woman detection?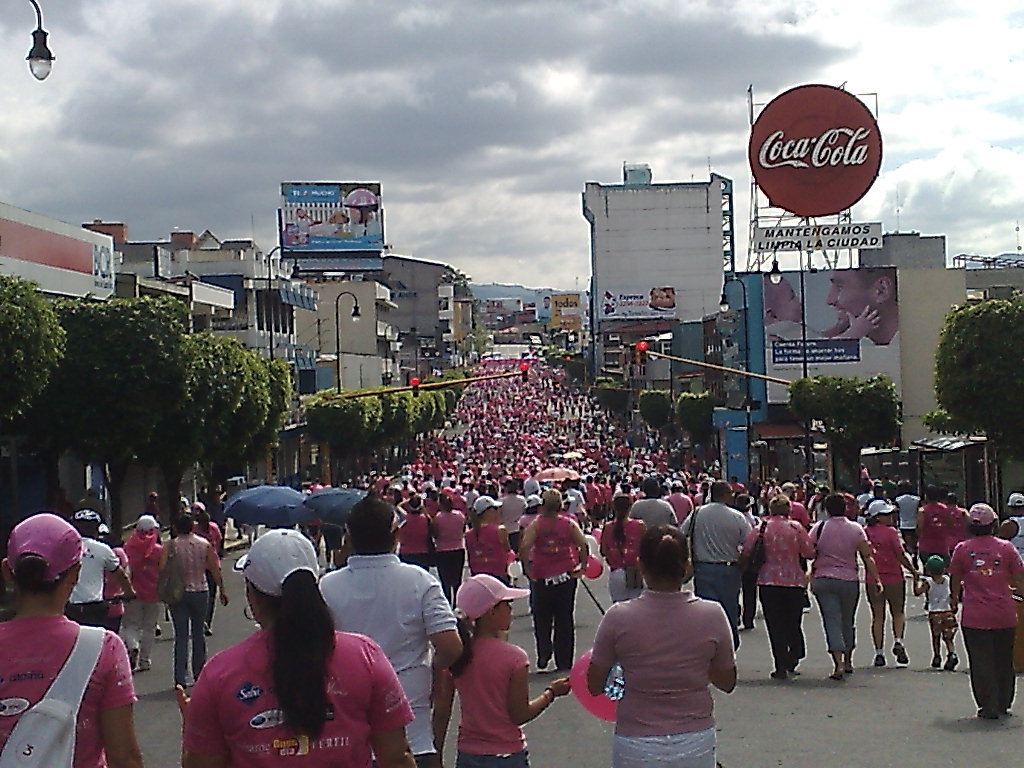
bbox=[805, 491, 879, 677]
